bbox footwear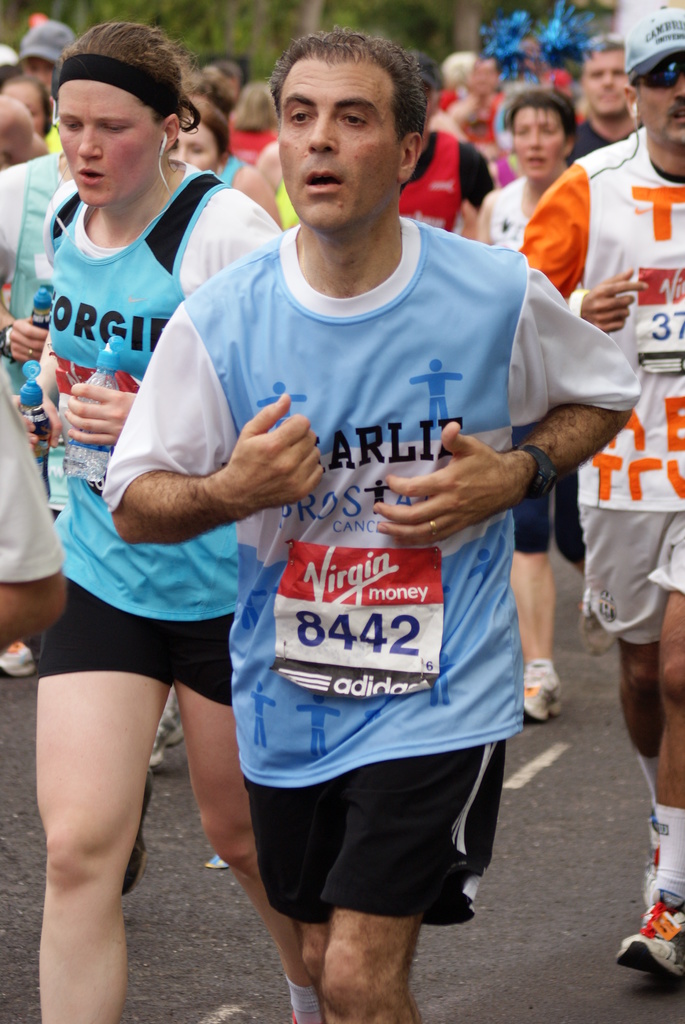
detection(613, 895, 684, 982)
